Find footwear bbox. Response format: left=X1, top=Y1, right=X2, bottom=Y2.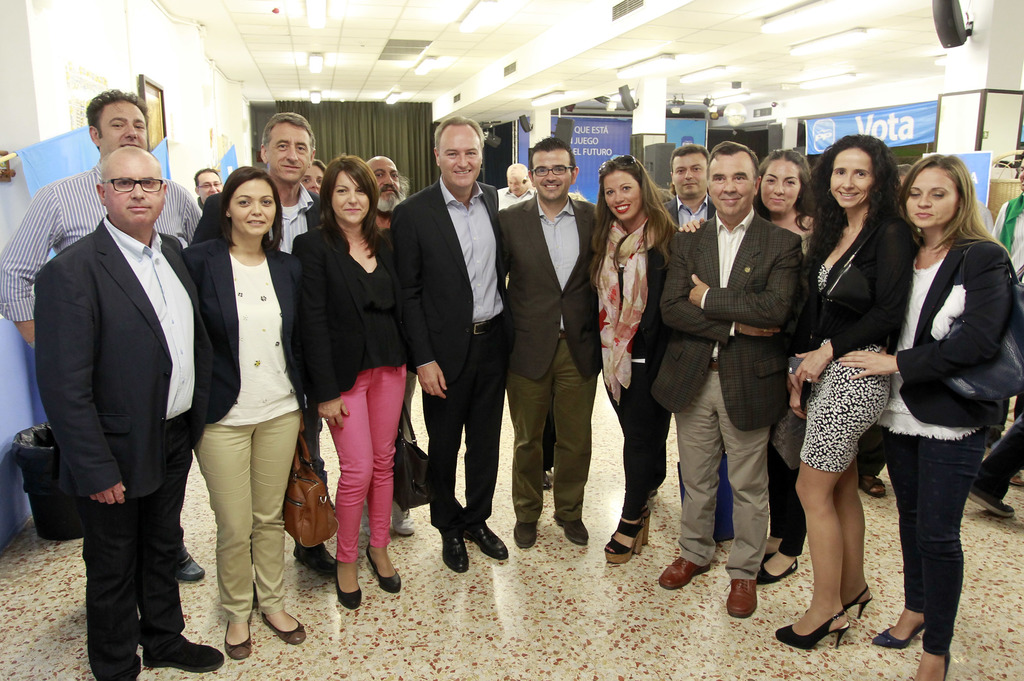
left=856, top=467, right=888, bottom=502.
